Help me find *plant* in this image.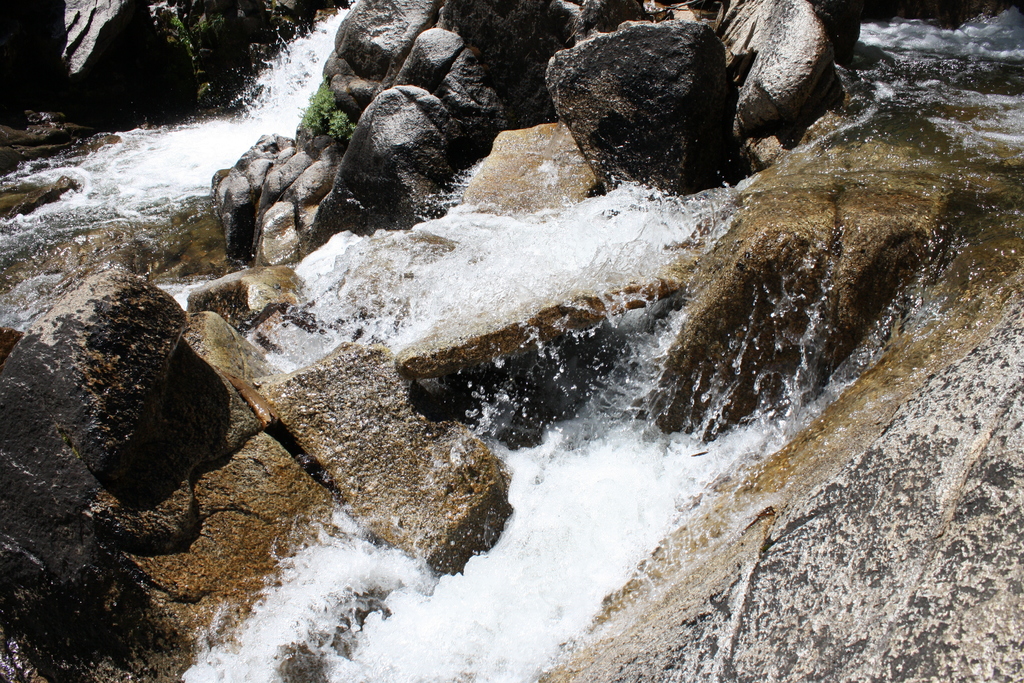
Found it: bbox=(323, 111, 359, 144).
